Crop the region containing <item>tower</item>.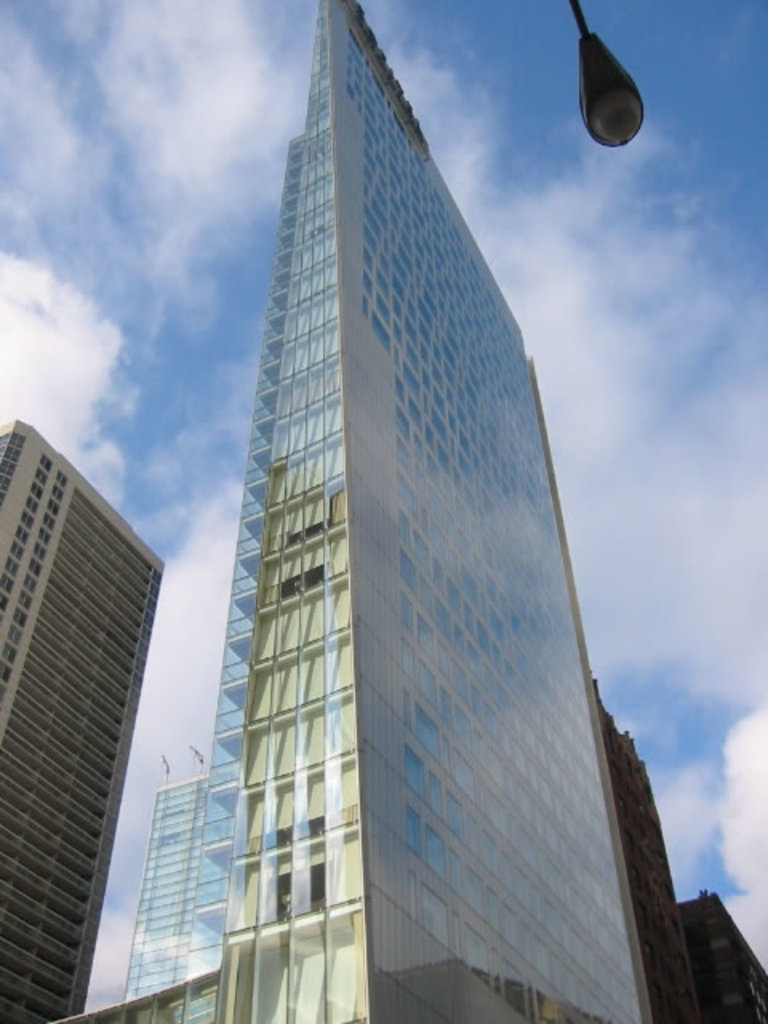
Crop region: bbox=(0, 432, 170, 1022).
